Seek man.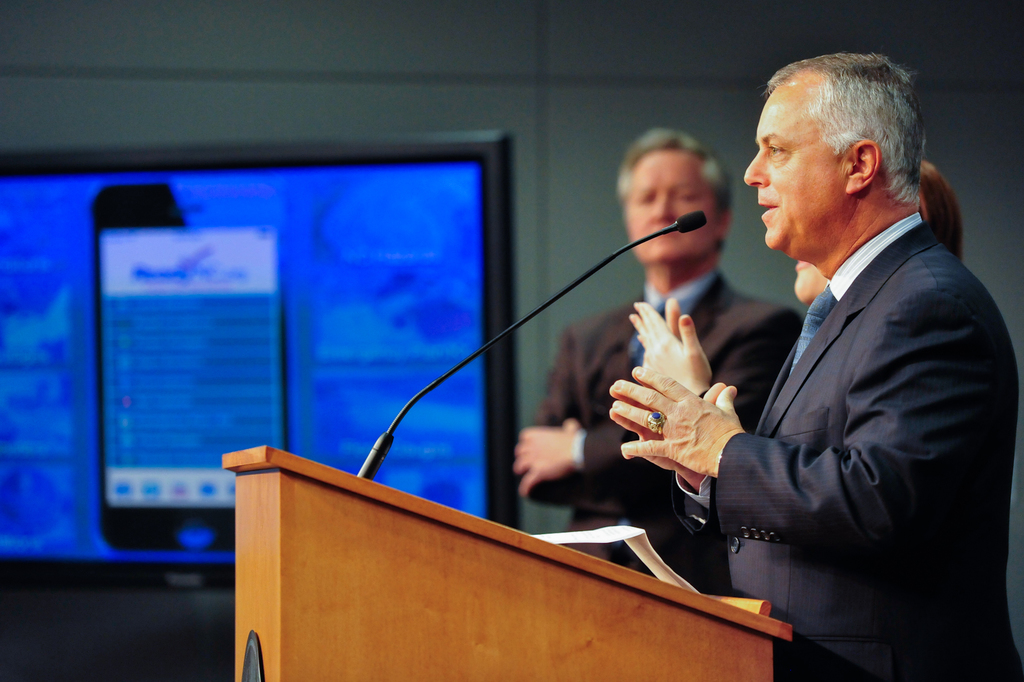
(x1=500, y1=125, x2=796, y2=607).
